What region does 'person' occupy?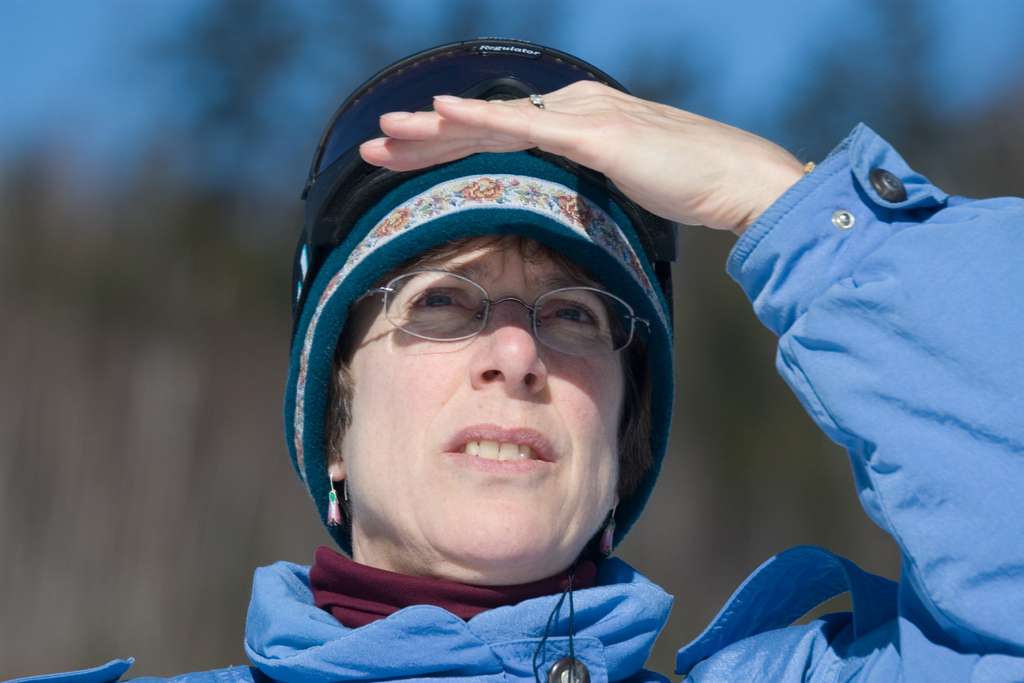
{"left": 0, "top": 33, "right": 1023, "bottom": 682}.
